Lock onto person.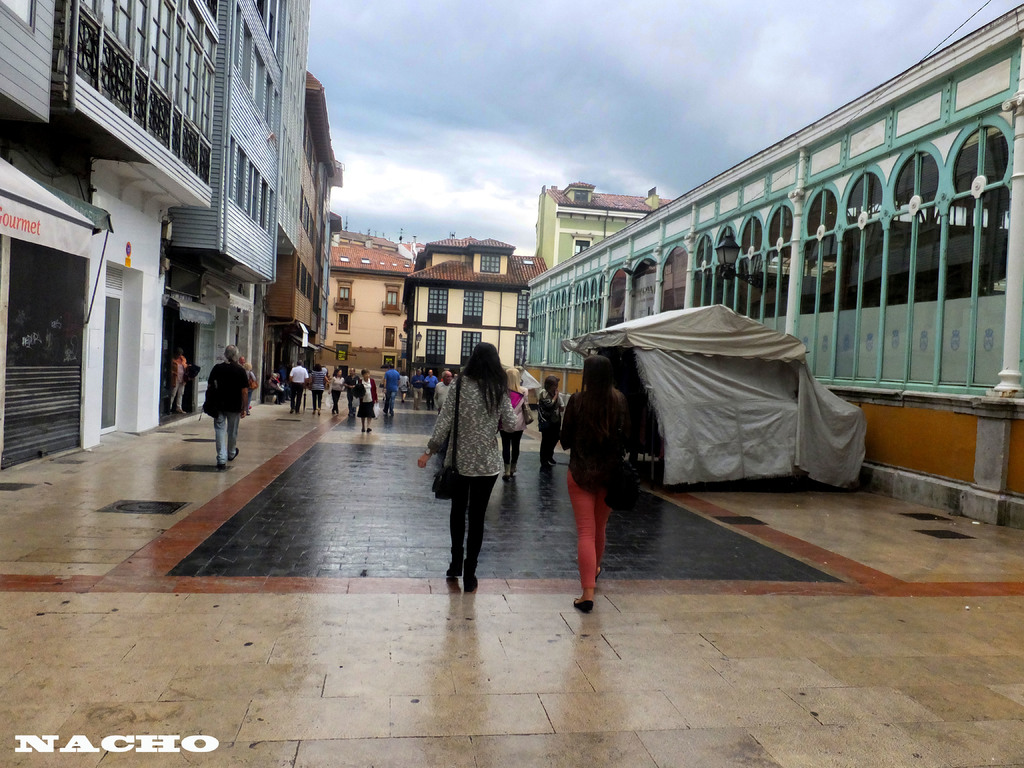
Locked: box(417, 343, 523, 594).
